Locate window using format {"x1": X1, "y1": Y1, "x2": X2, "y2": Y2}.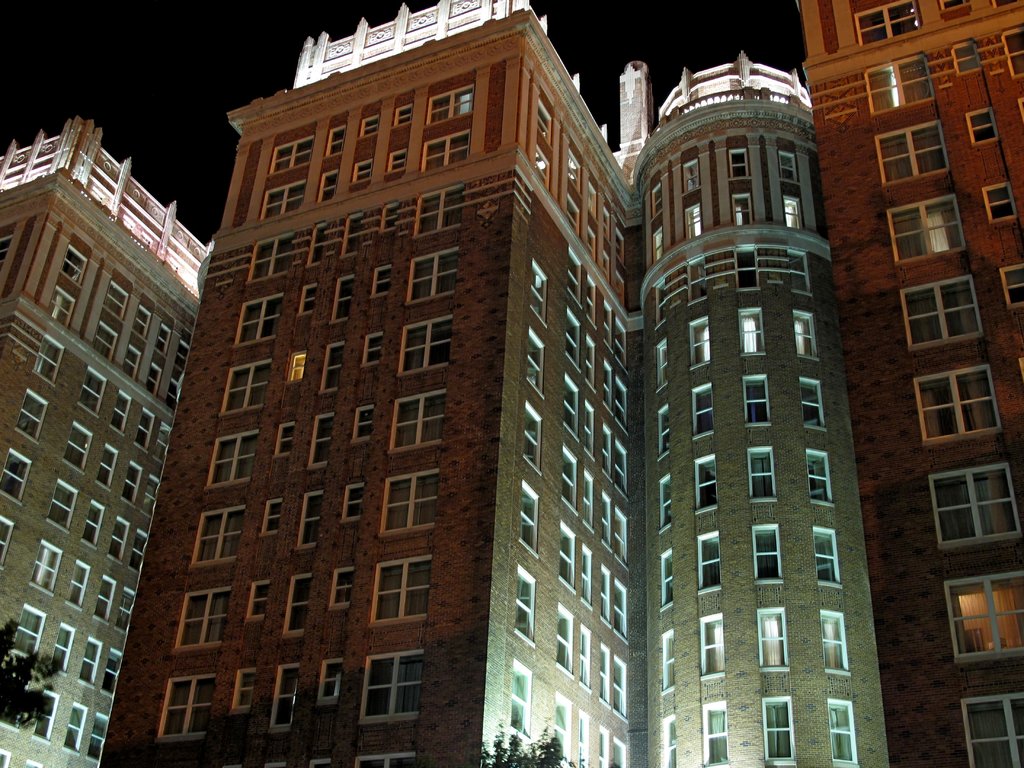
{"x1": 396, "y1": 395, "x2": 442, "y2": 446}.
